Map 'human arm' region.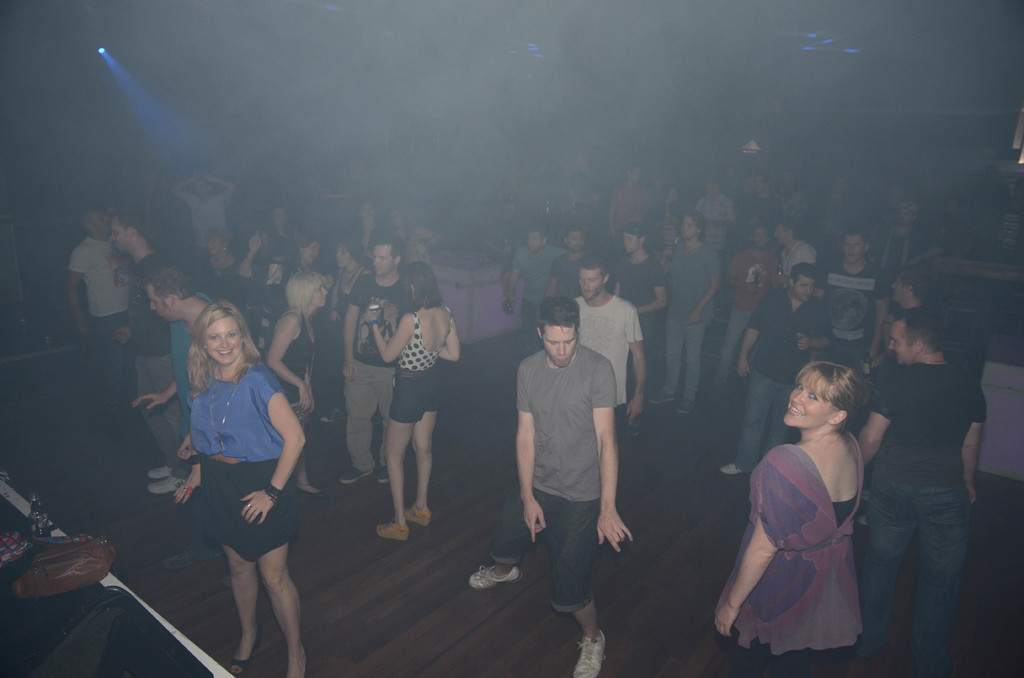
Mapped to locate(135, 382, 180, 412).
